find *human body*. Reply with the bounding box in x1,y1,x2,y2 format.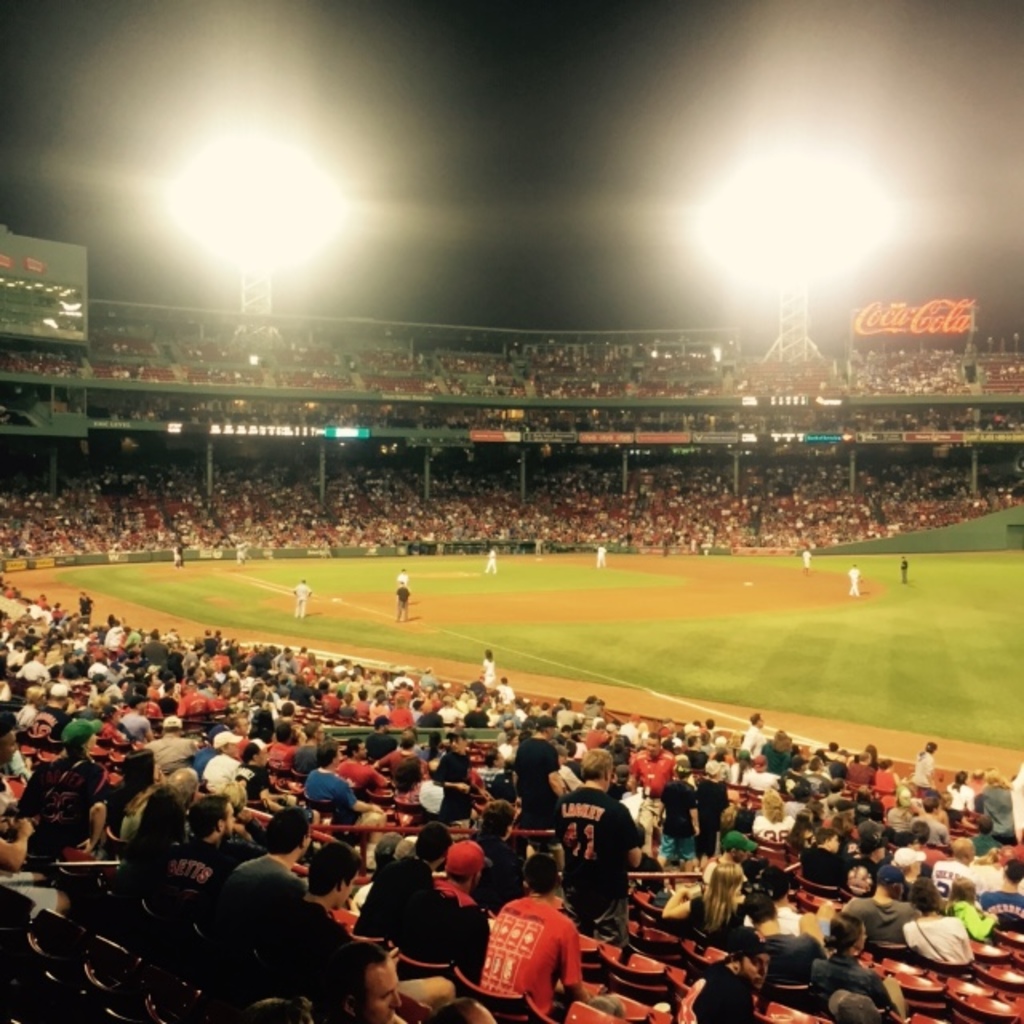
597,546,610,563.
